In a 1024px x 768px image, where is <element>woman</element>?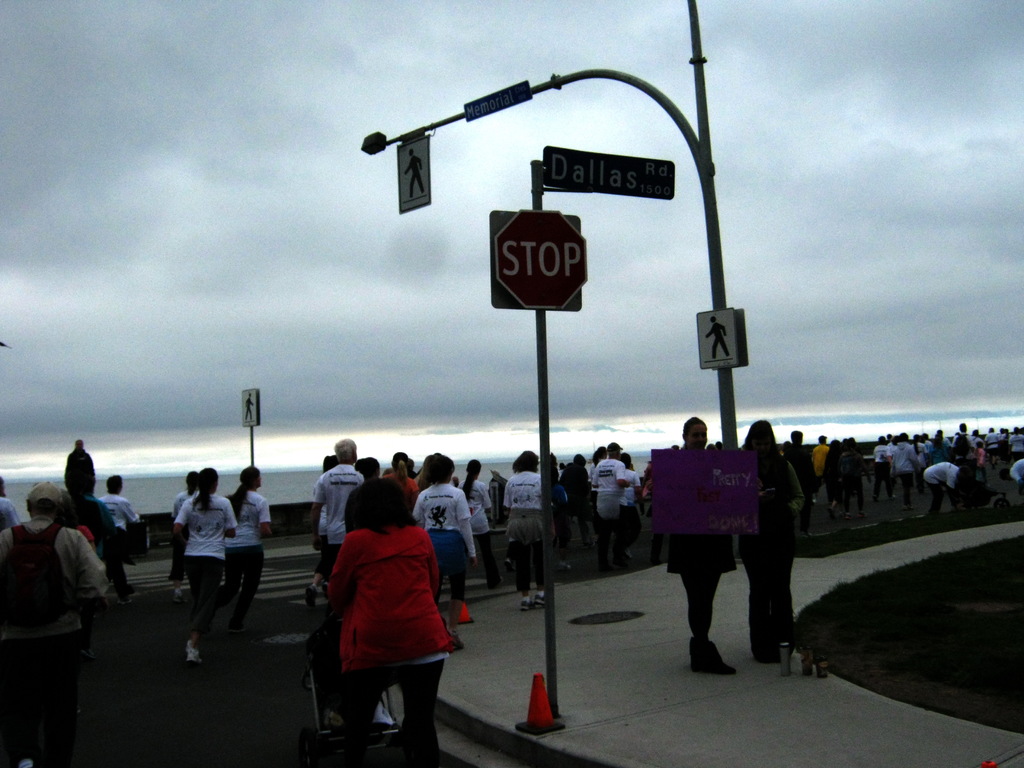
region(223, 461, 275, 640).
